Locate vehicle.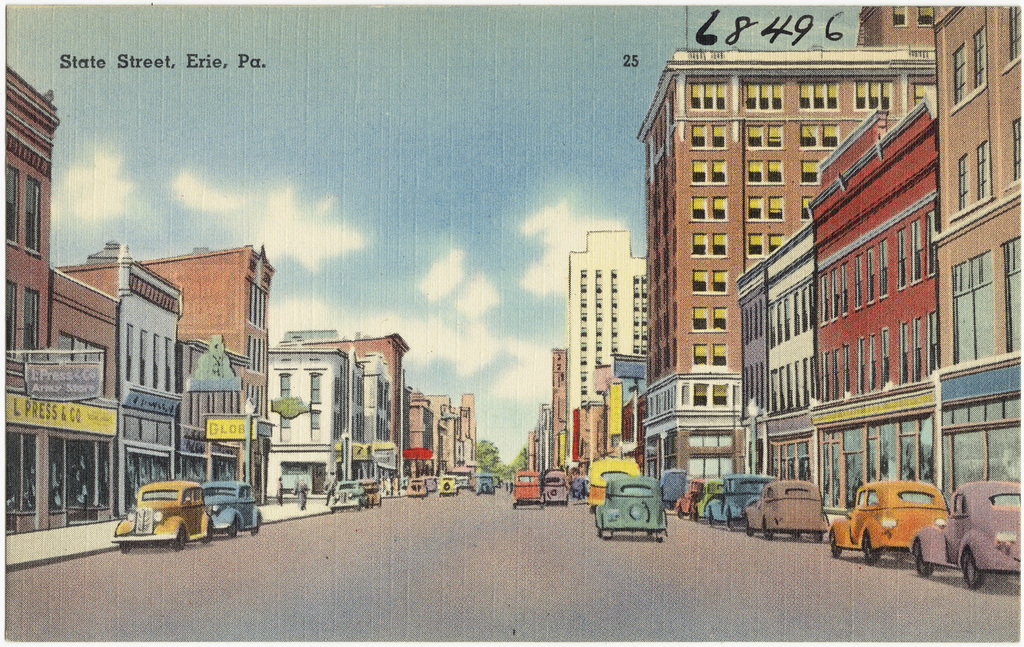
Bounding box: [x1=363, y1=476, x2=389, y2=510].
